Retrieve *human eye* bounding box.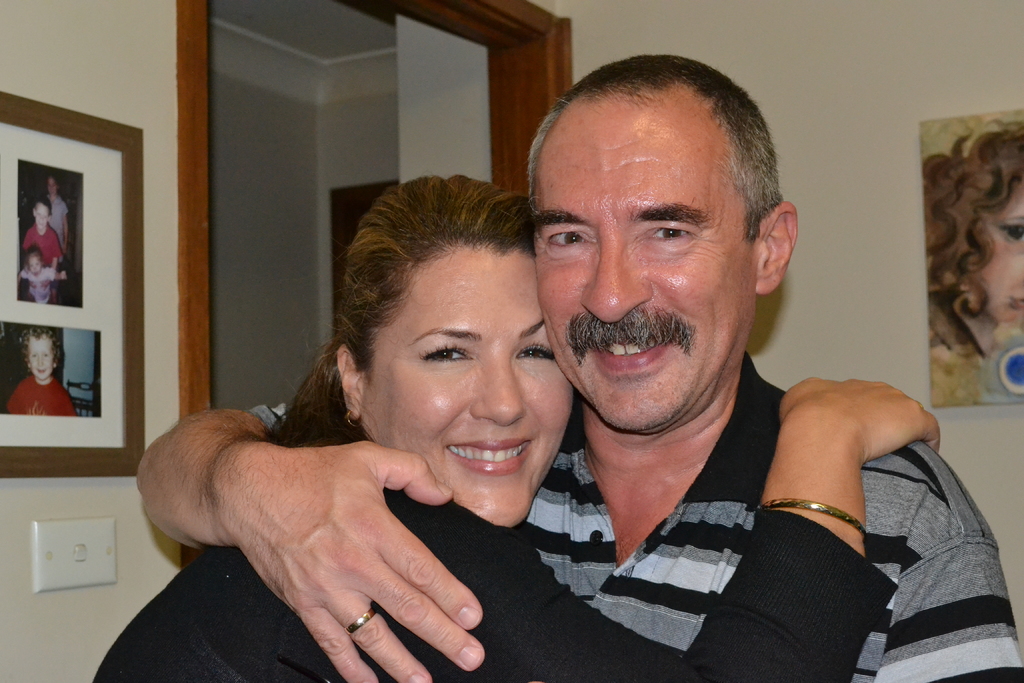
Bounding box: rect(515, 341, 557, 363).
